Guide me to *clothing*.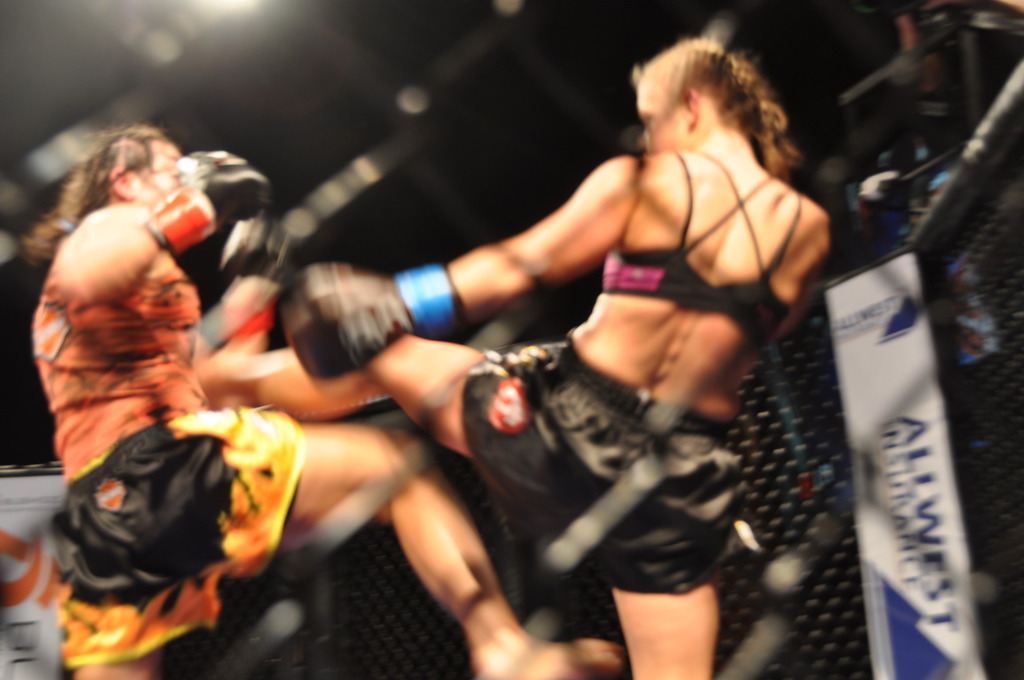
Guidance: box=[453, 129, 815, 600].
